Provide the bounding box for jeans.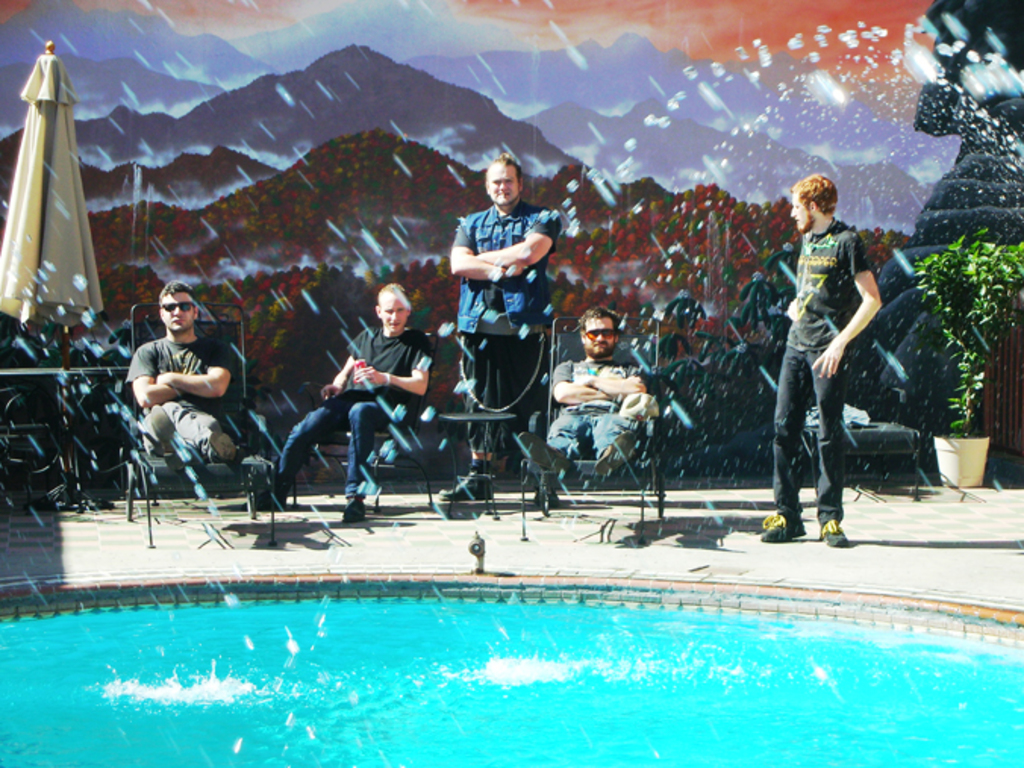
BBox(164, 407, 242, 464).
